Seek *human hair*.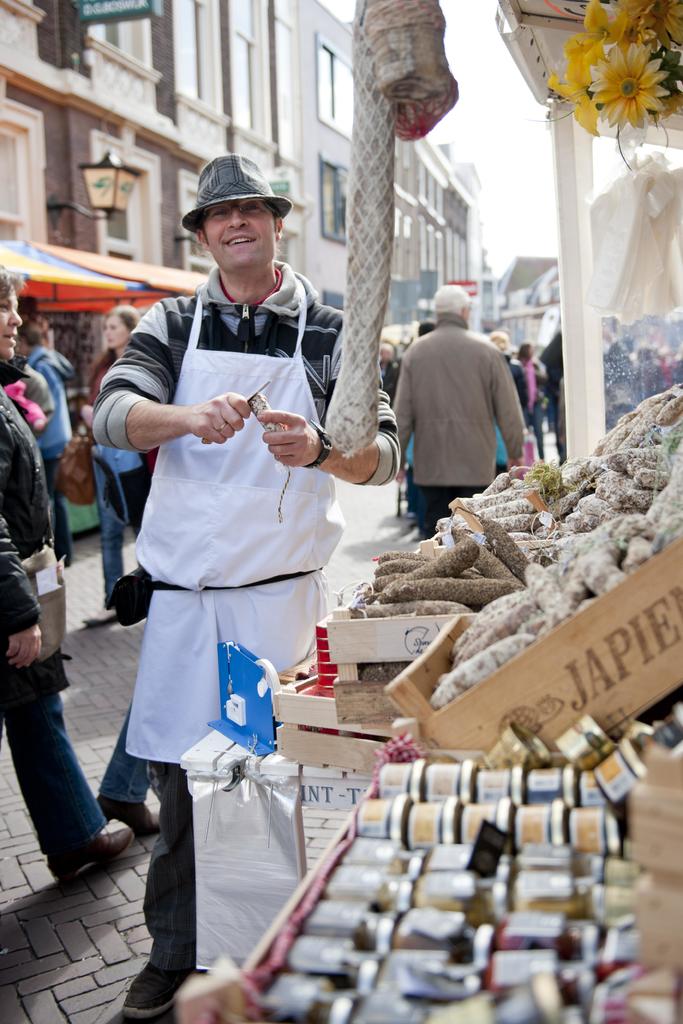
516:342:531:363.
